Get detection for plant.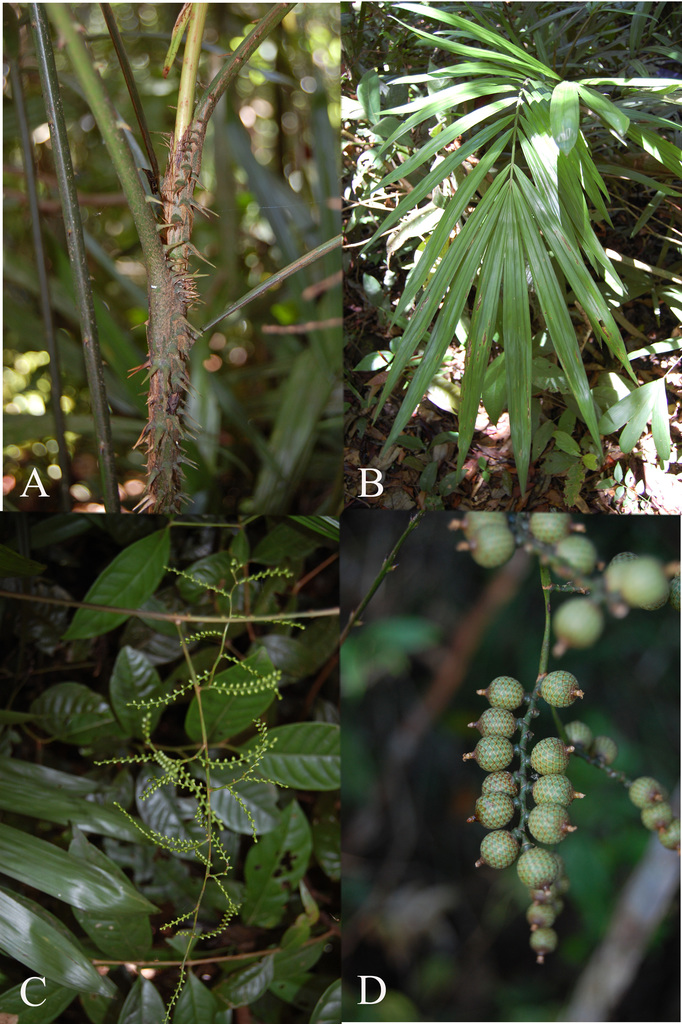
Detection: l=346, t=494, r=681, b=1023.
